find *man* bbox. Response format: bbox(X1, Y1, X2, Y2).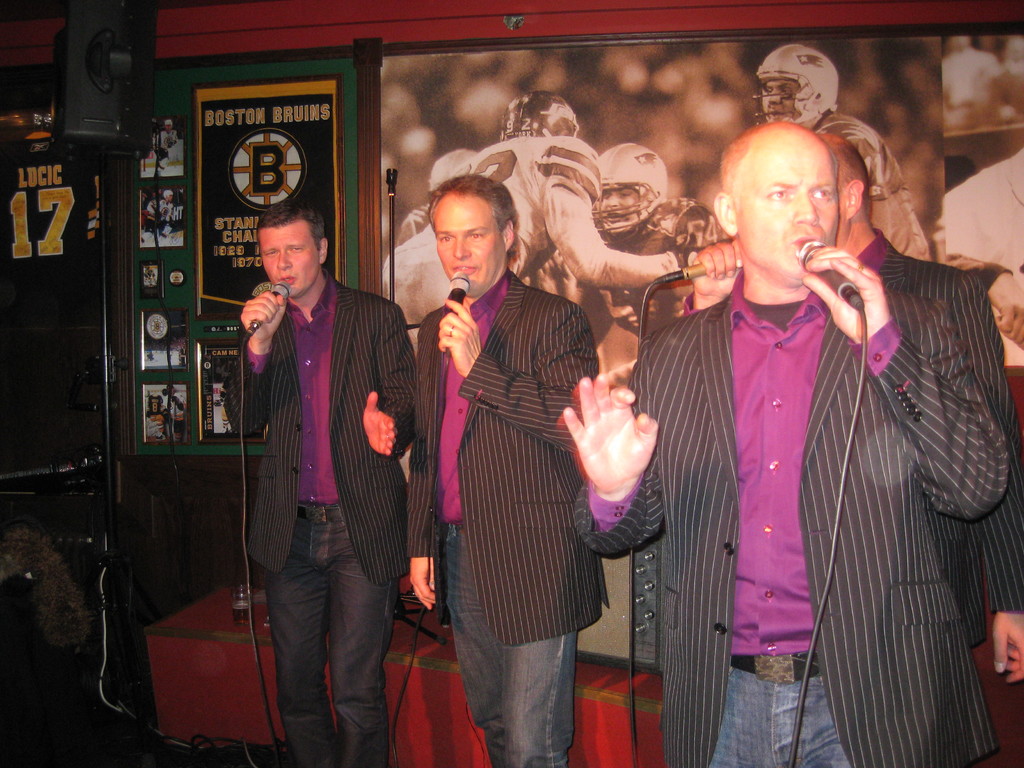
bbox(815, 134, 1023, 696).
